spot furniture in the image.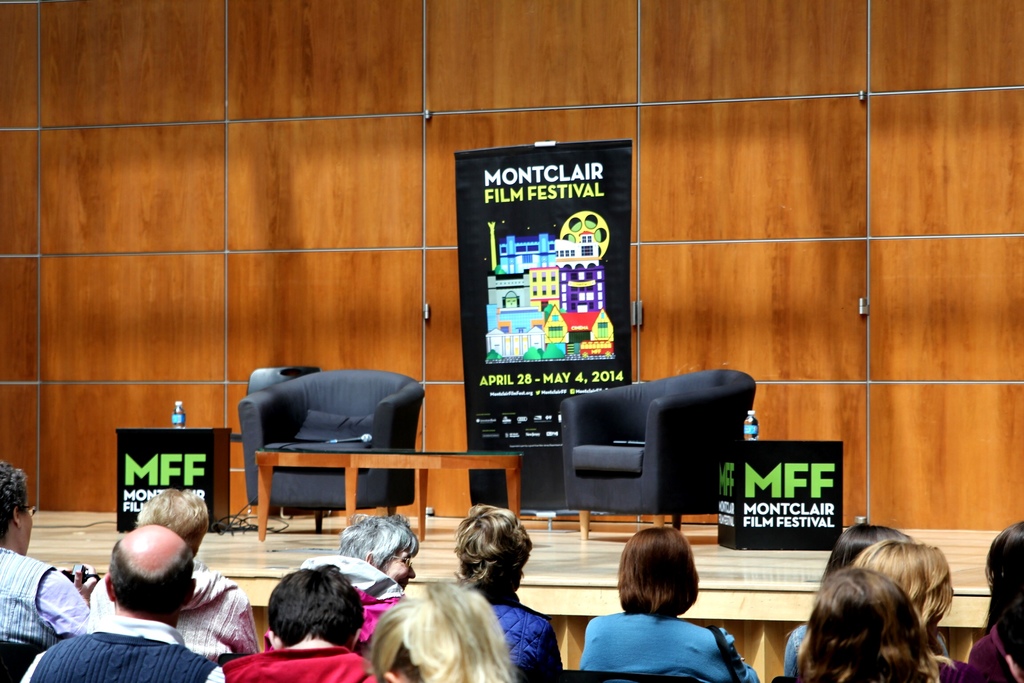
furniture found at {"x1": 555, "y1": 363, "x2": 755, "y2": 539}.
